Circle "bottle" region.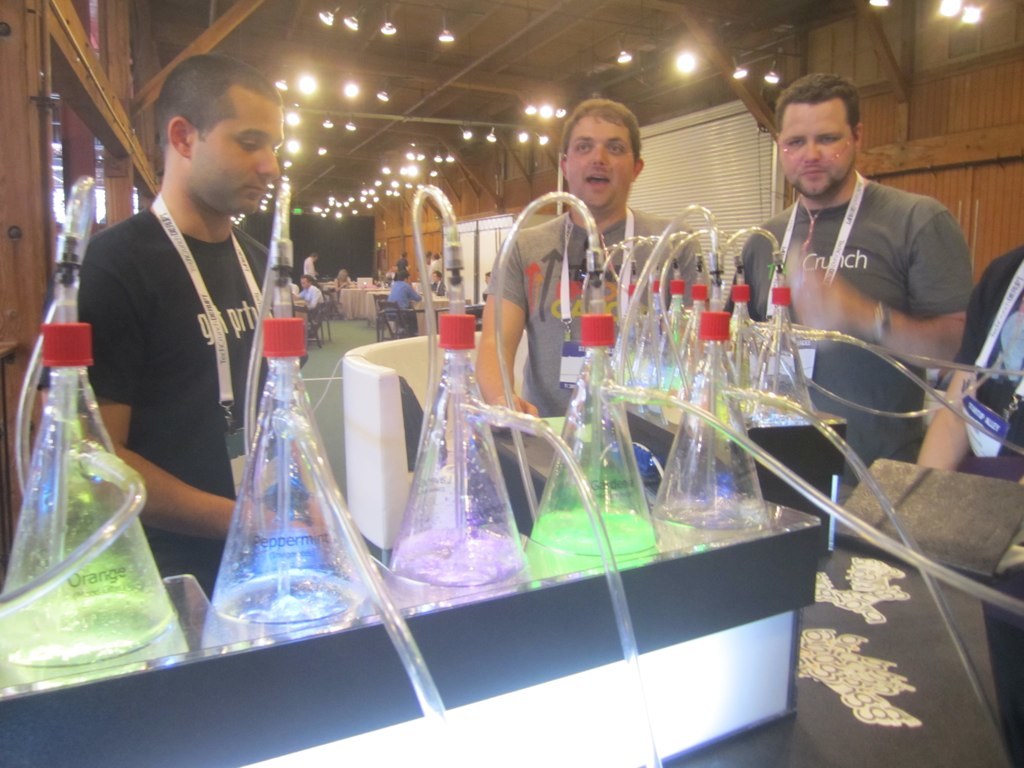
Region: bbox(380, 302, 530, 620).
